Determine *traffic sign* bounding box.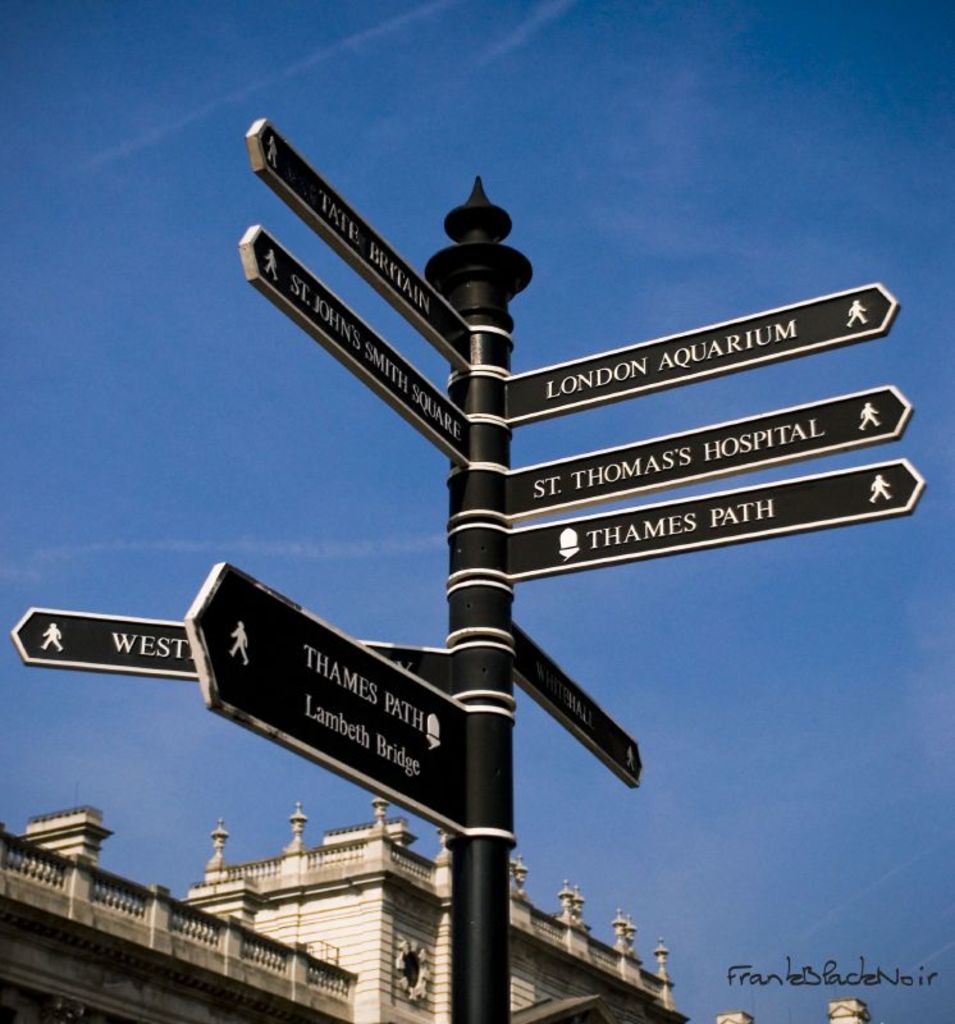
Determined: detection(8, 600, 457, 689).
